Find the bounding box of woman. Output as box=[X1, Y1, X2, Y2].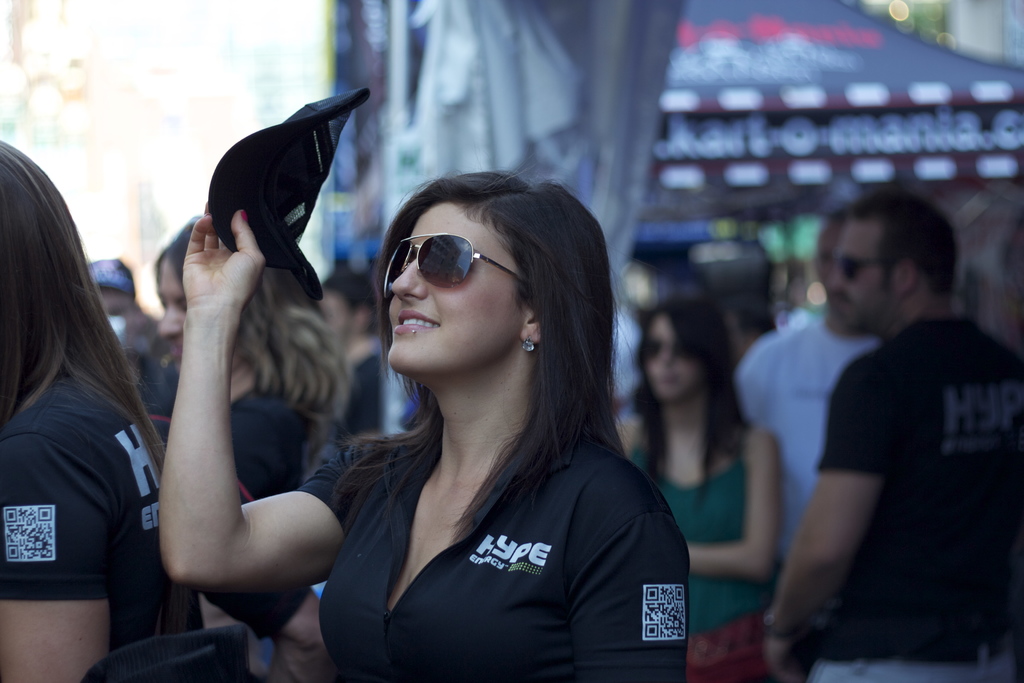
box=[0, 120, 172, 682].
